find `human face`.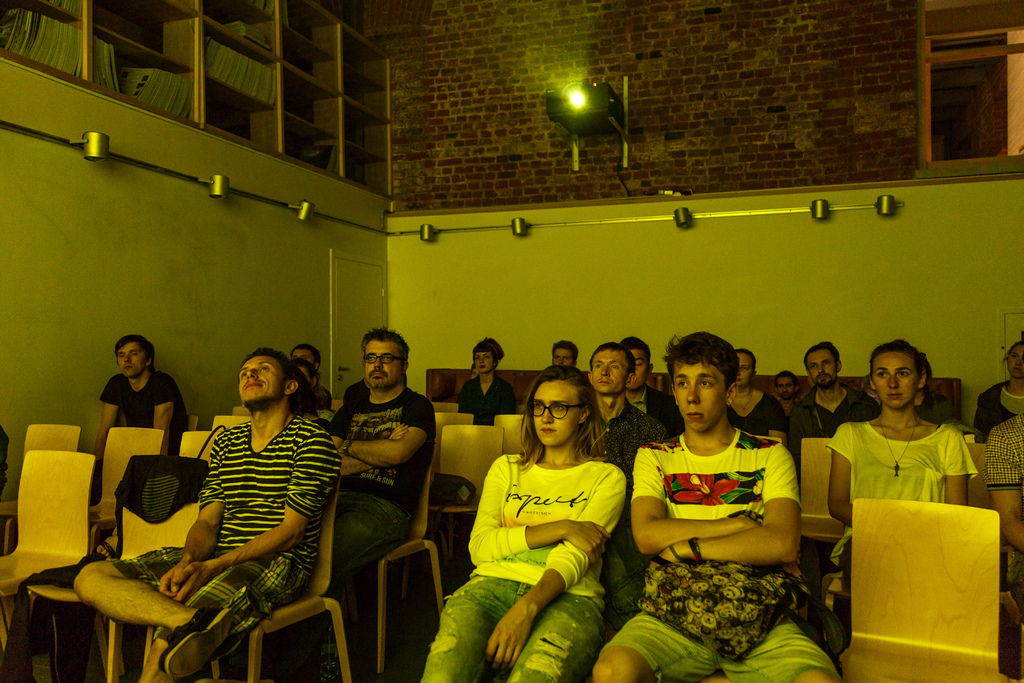
872 348 920 409.
